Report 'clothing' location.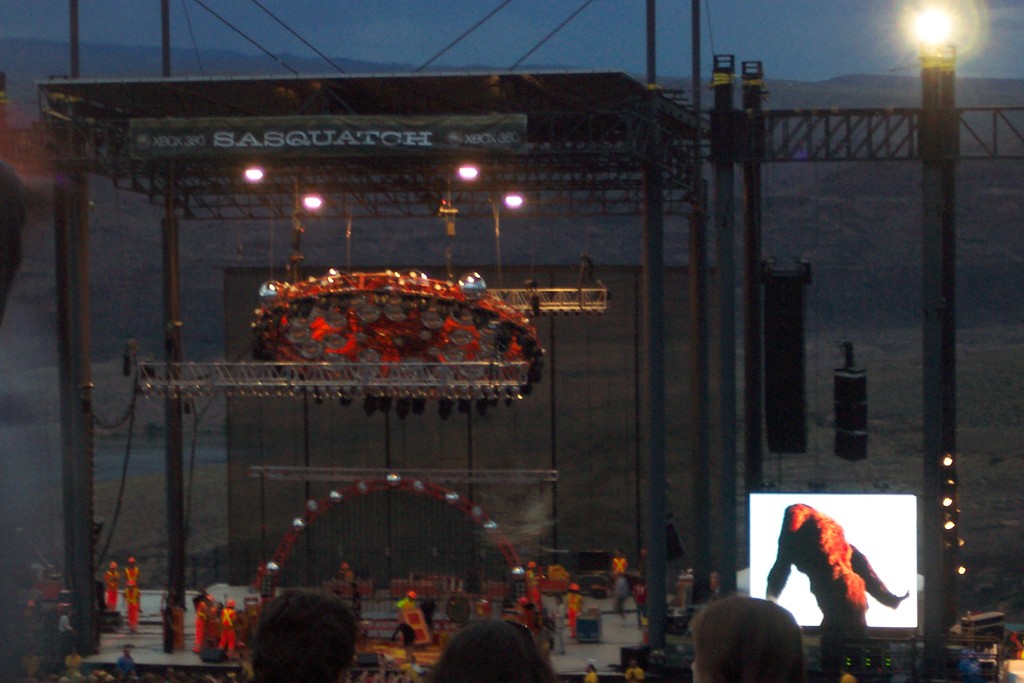
Report: BBox(220, 604, 236, 656).
